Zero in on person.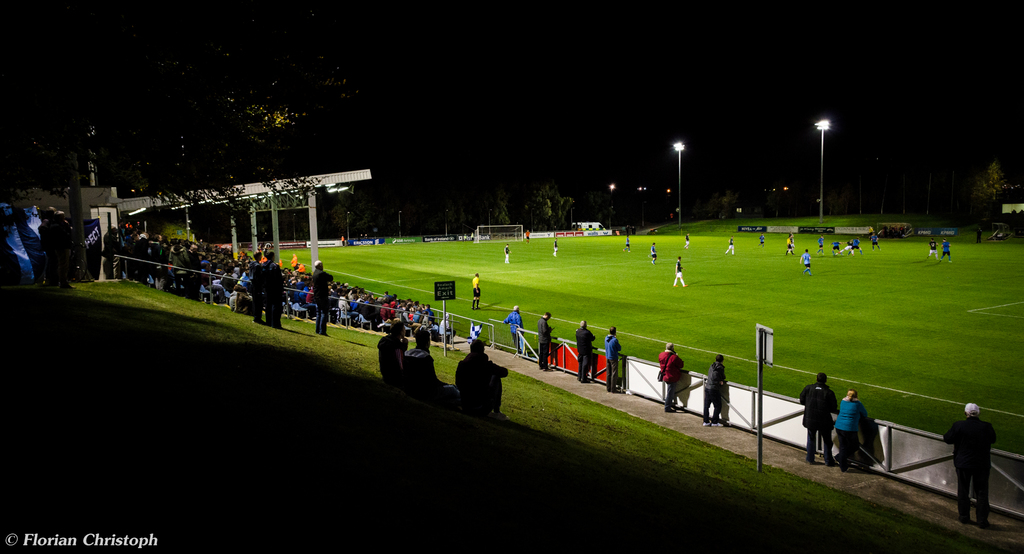
Zeroed in: region(819, 238, 826, 253).
